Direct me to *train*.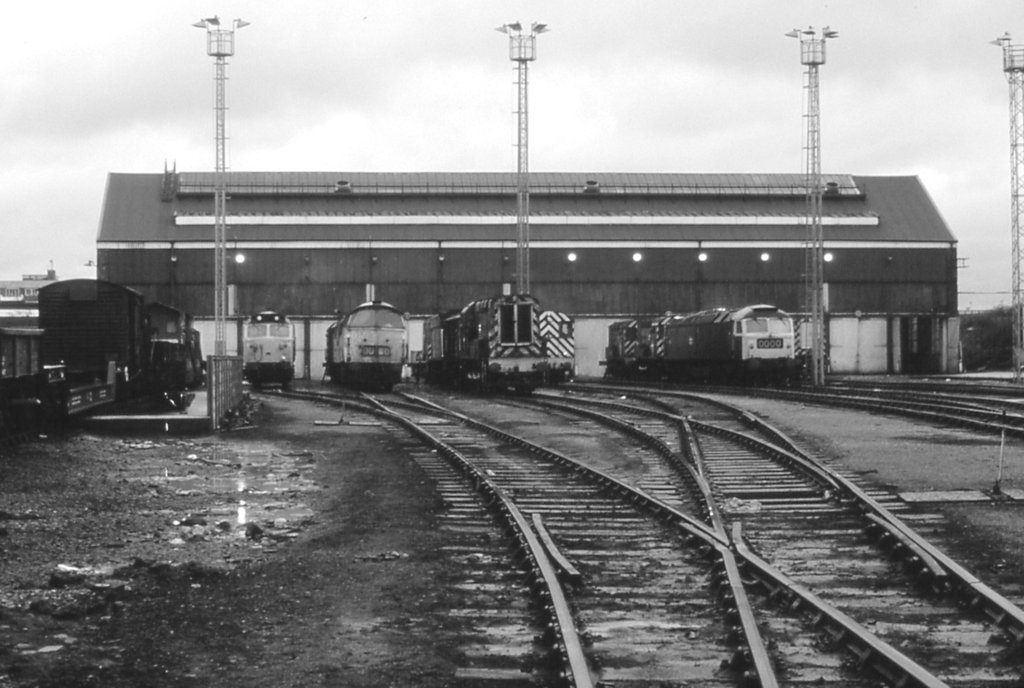
Direction: 420 293 550 399.
